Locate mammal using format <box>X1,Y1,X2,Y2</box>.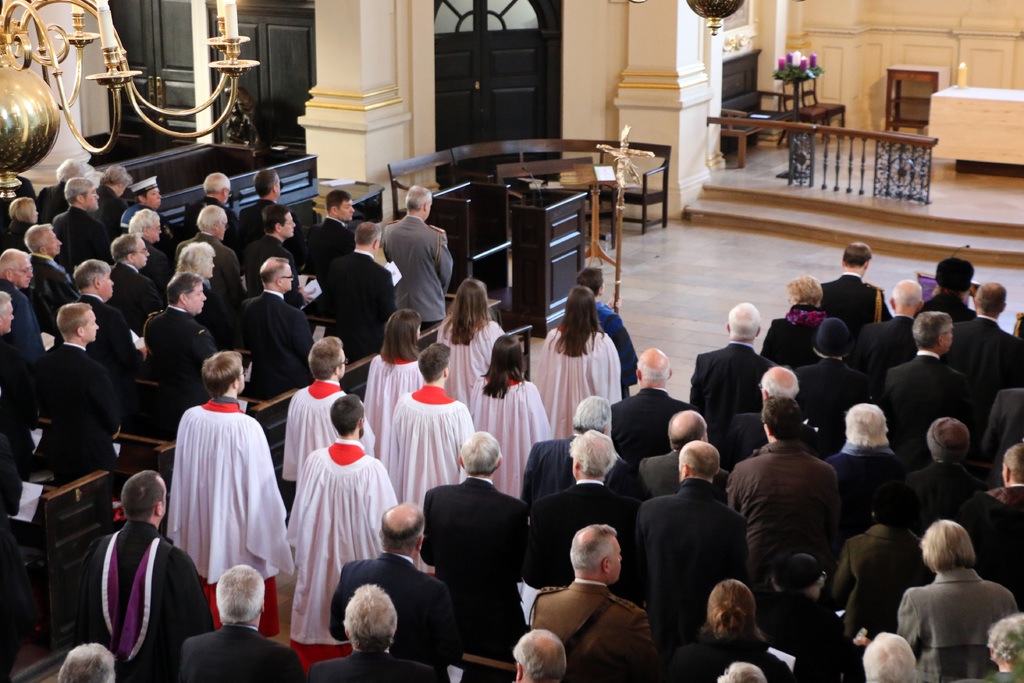
<box>660,578,796,682</box>.
